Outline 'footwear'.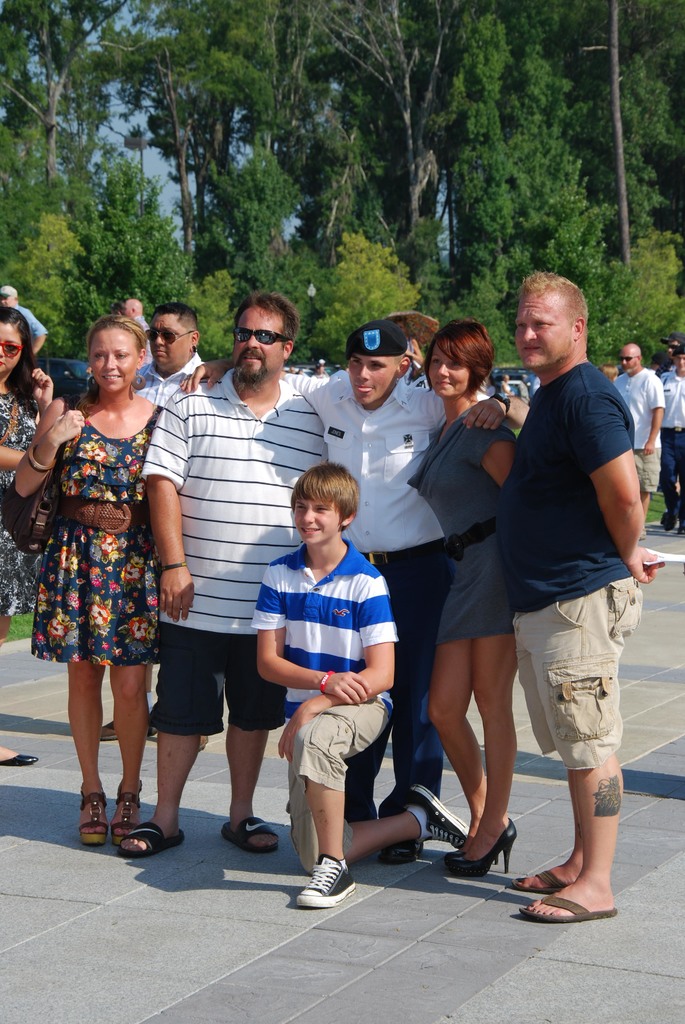
Outline: [111,772,143,849].
